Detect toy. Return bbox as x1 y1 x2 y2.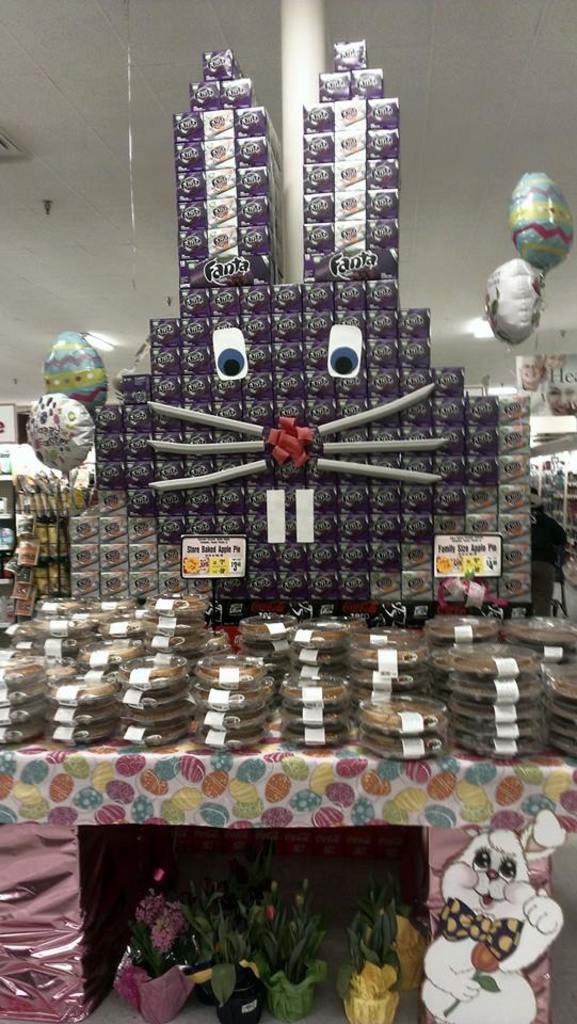
397 800 576 1023.
